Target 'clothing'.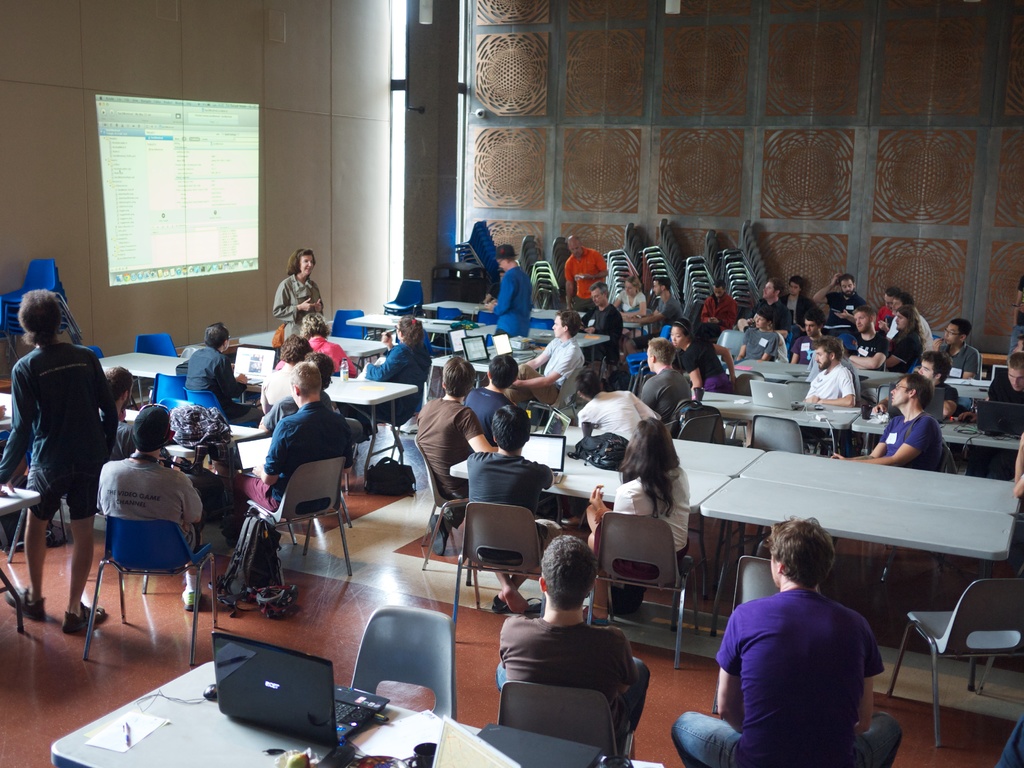
Target region: 613:291:638:319.
